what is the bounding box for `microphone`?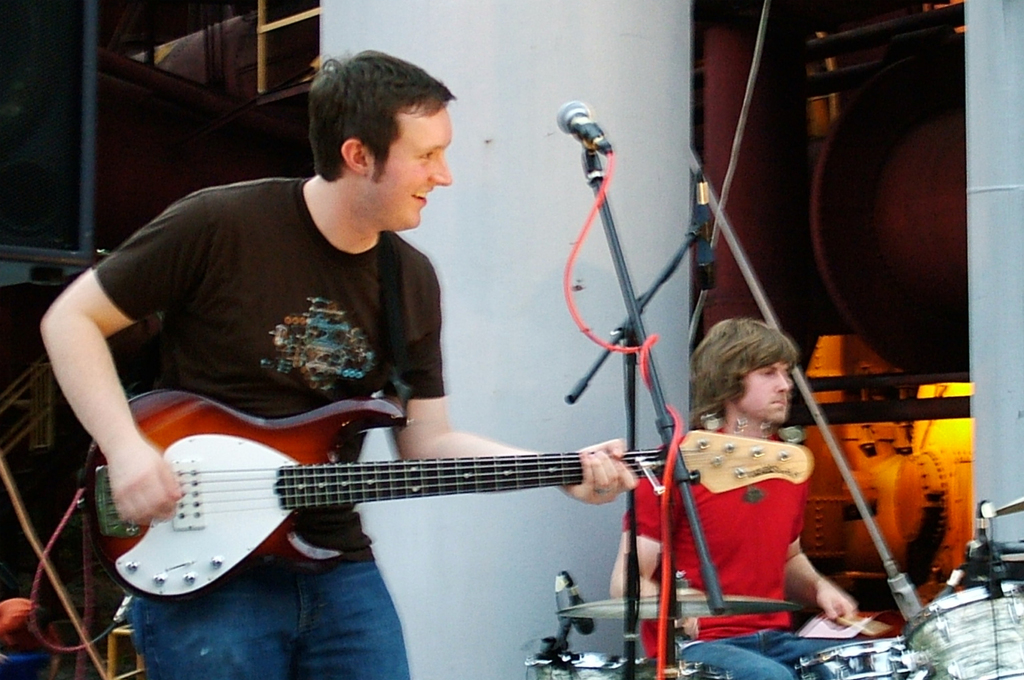
565/574/598/632.
